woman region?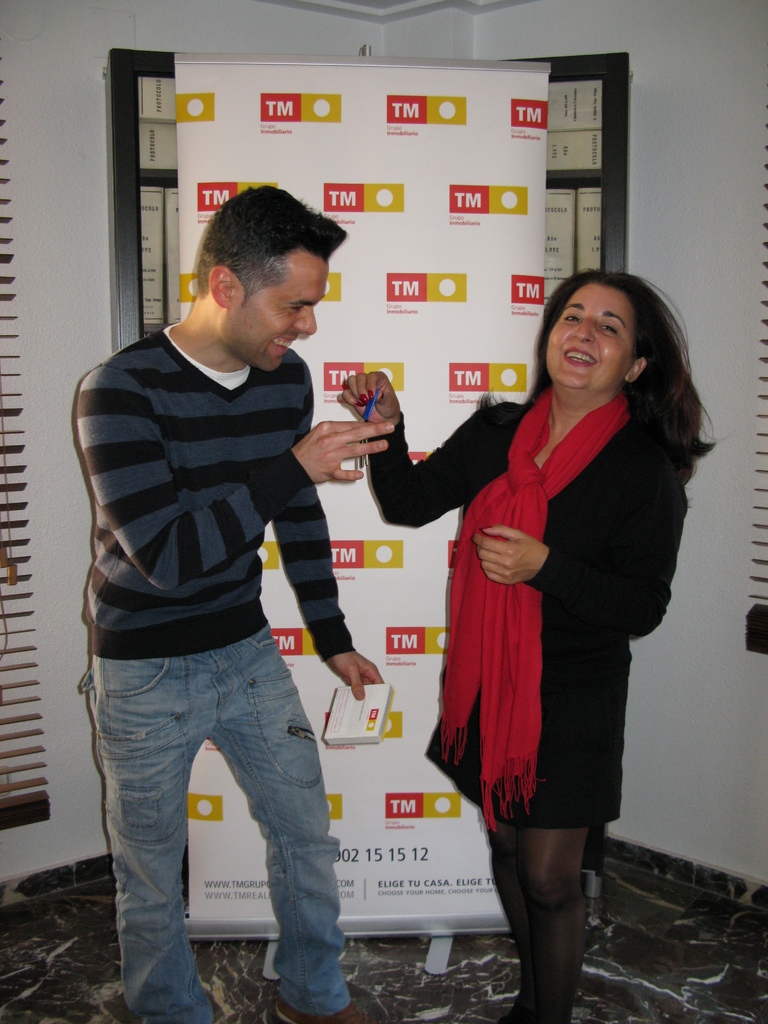
crop(355, 272, 675, 995)
